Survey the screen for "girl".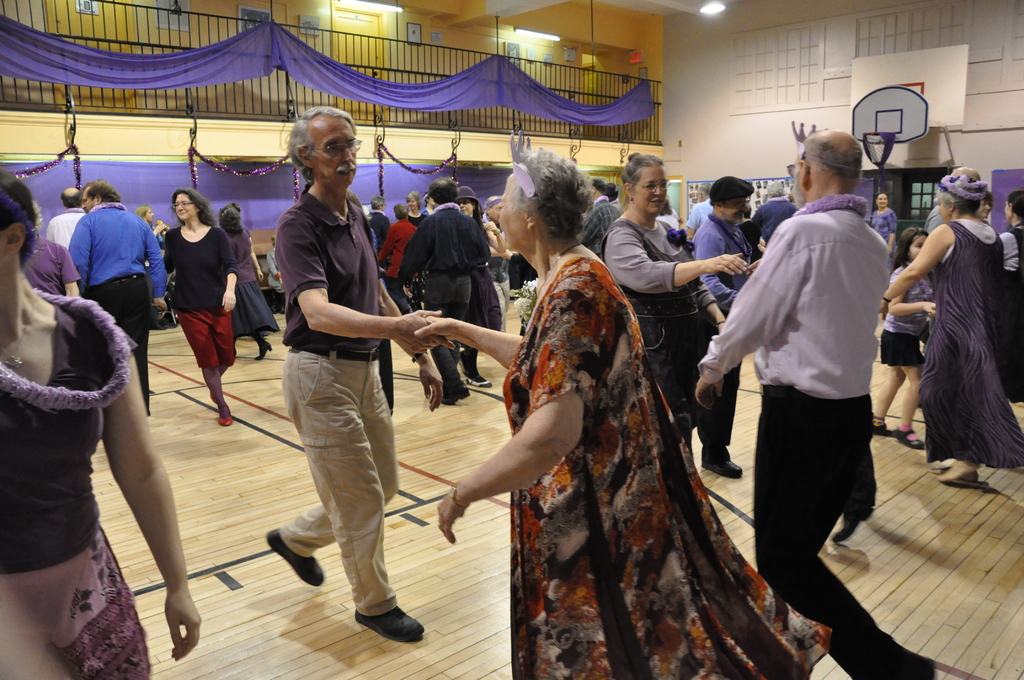
Survey found: bbox(875, 226, 935, 448).
